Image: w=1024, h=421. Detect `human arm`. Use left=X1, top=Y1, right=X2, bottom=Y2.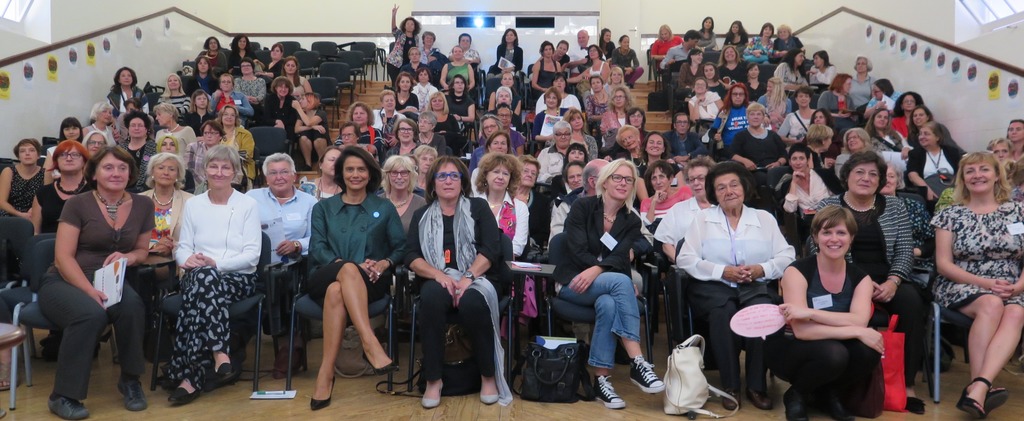
left=773, top=64, right=799, bottom=90.
